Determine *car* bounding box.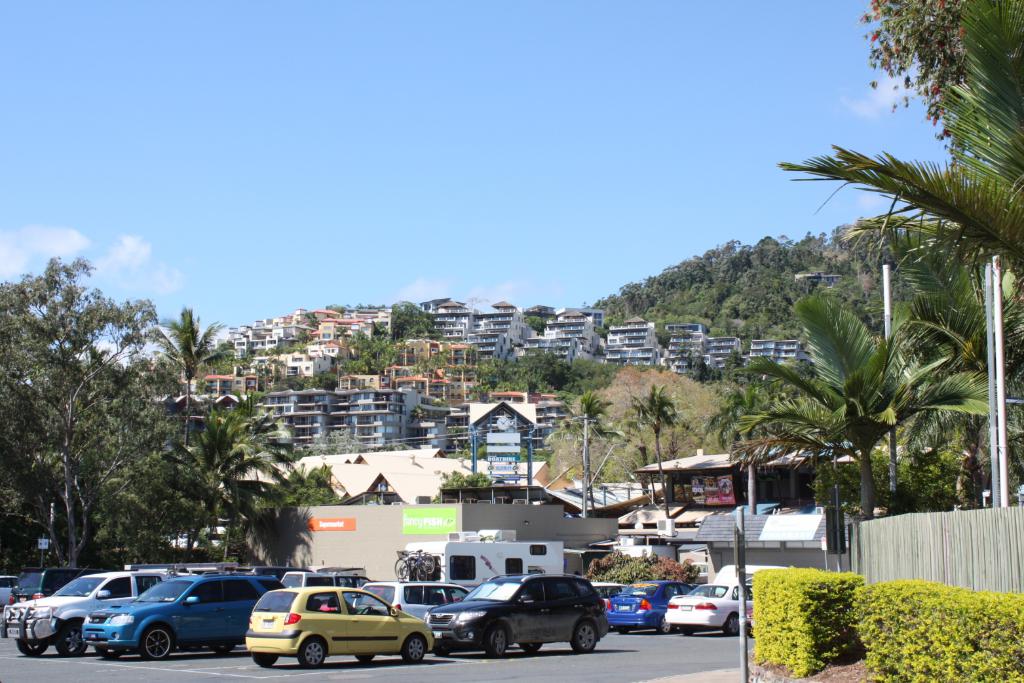
Determined: x1=667 y1=582 x2=753 y2=638.
